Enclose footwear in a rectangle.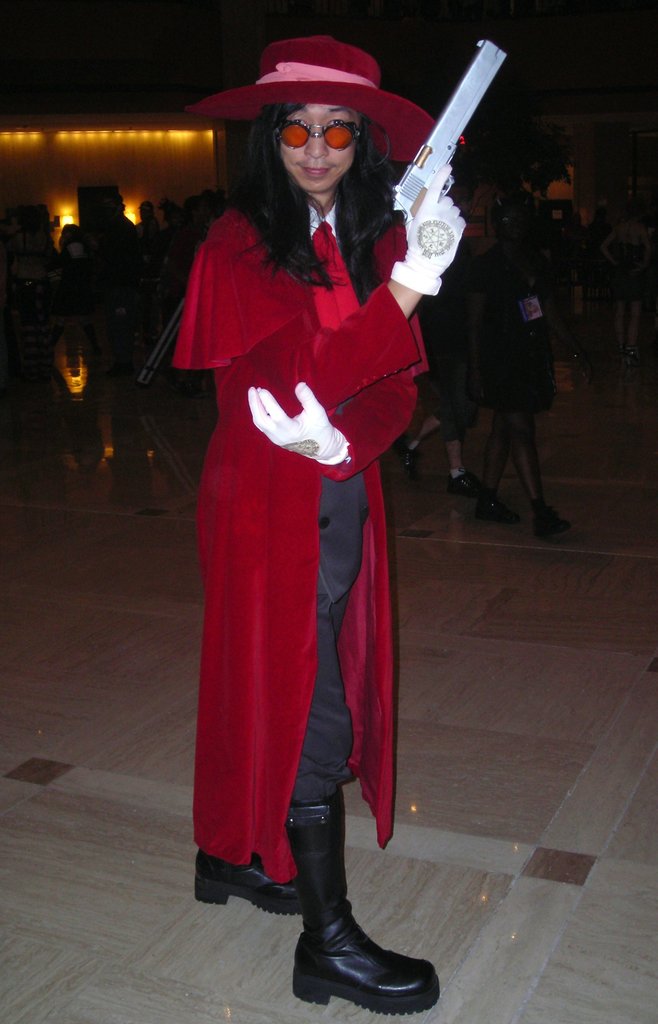
{"x1": 444, "y1": 465, "x2": 490, "y2": 498}.
